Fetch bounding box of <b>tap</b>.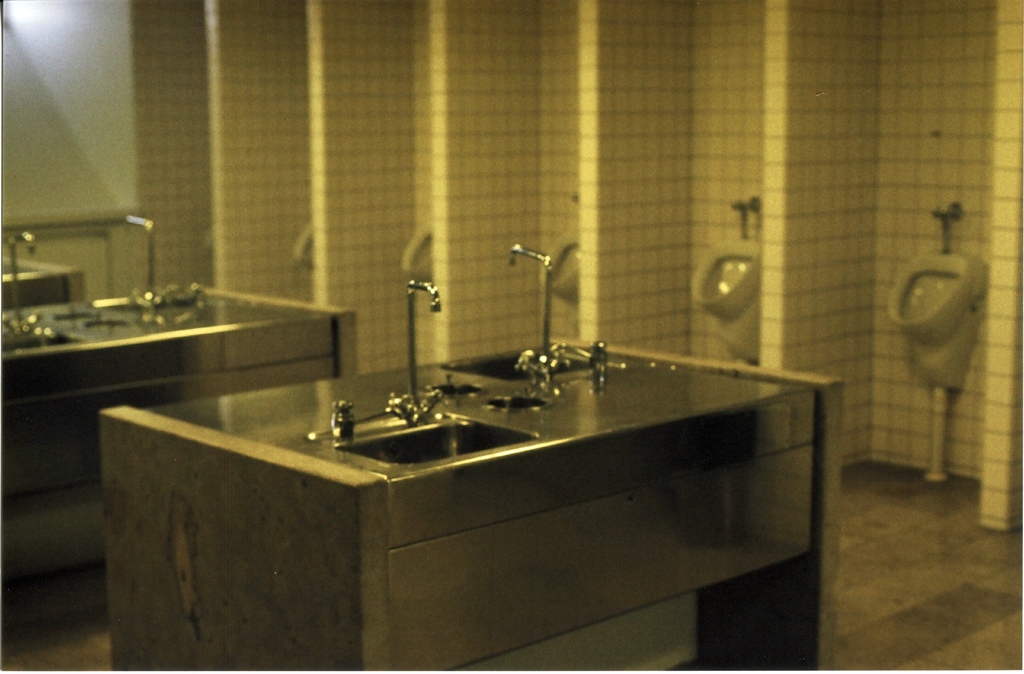
Bbox: 378,261,446,431.
